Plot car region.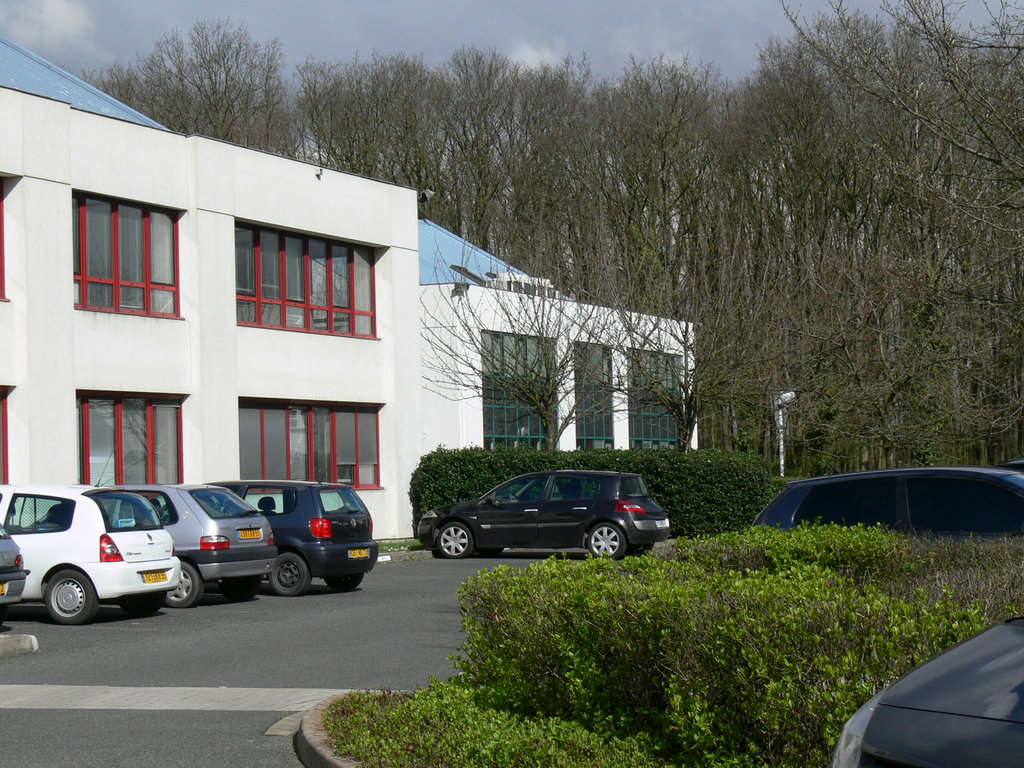
Plotted at {"x1": 417, "y1": 467, "x2": 676, "y2": 561}.
